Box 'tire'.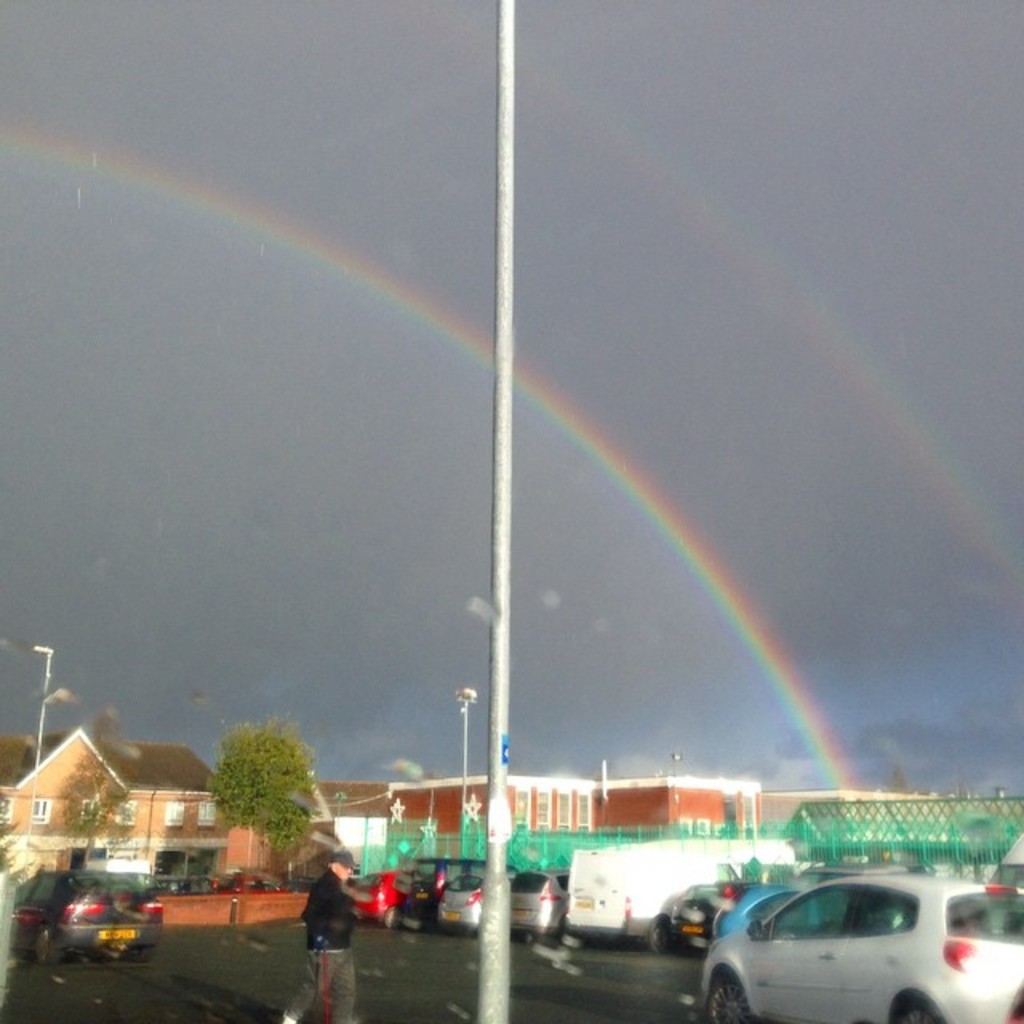
crop(530, 933, 544, 944).
